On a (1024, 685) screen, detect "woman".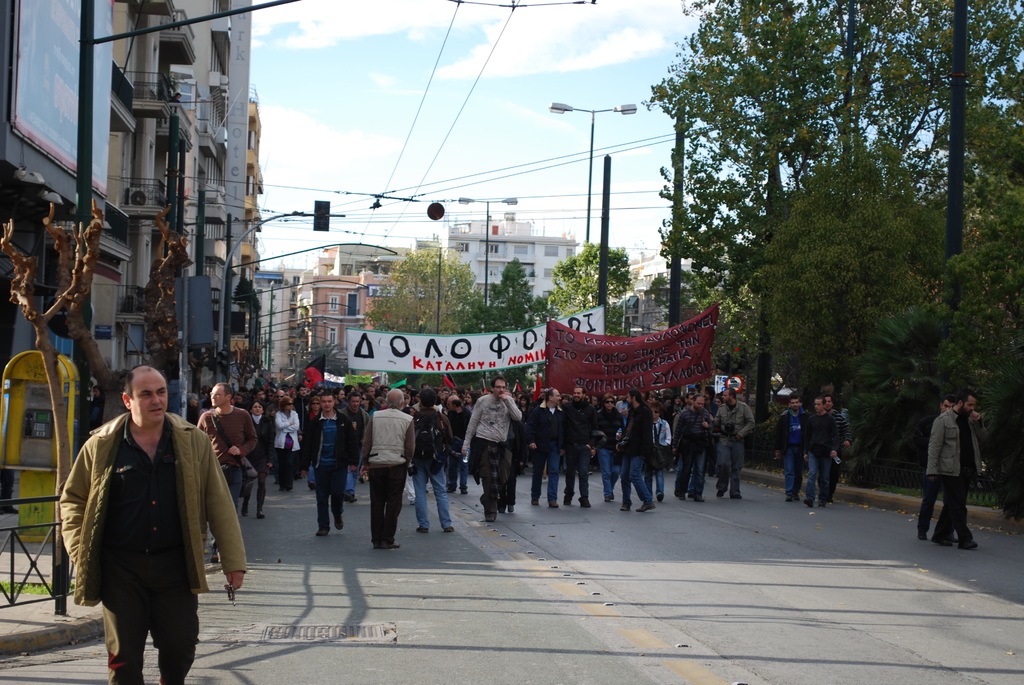
select_region(273, 396, 300, 490).
